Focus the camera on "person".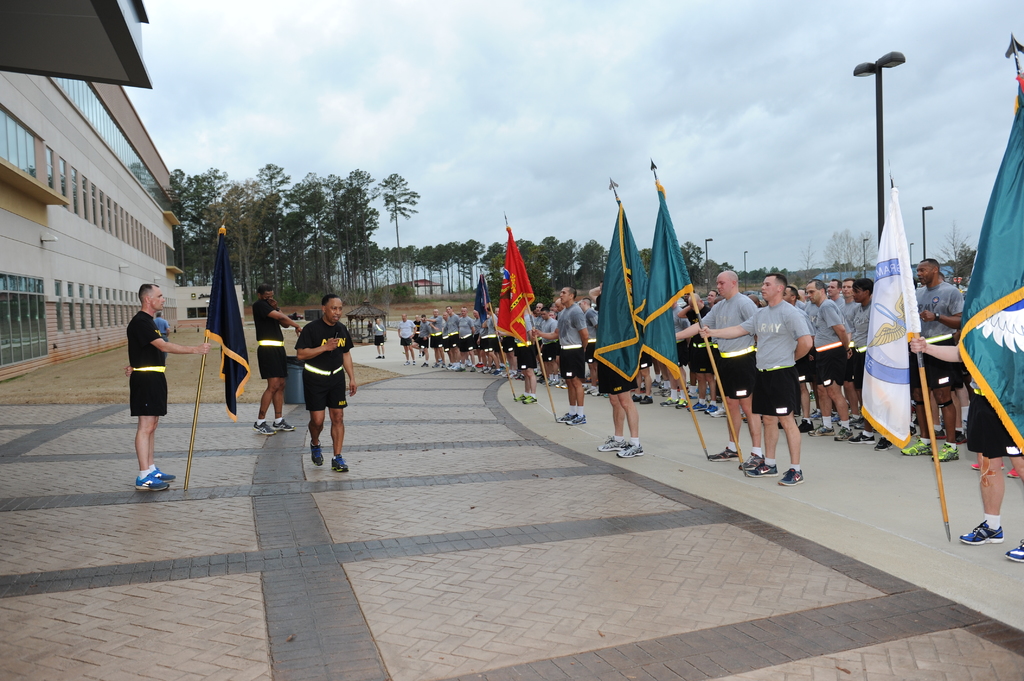
Focus region: select_region(154, 311, 172, 356).
